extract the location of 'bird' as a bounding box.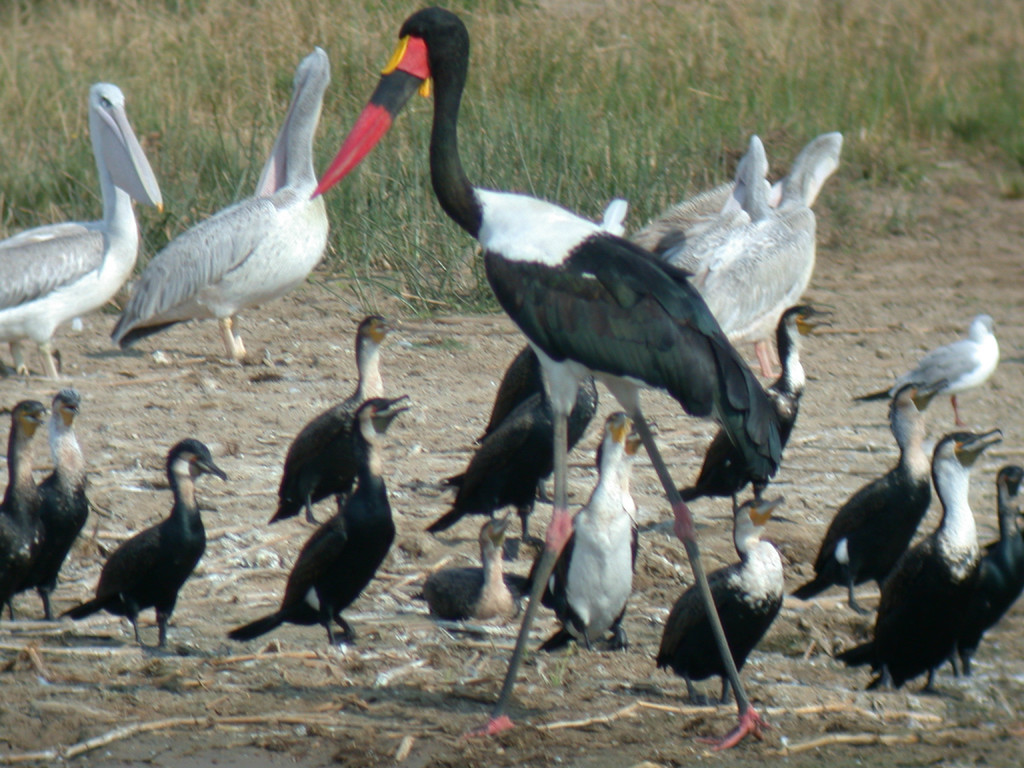
x1=260 y1=315 x2=410 y2=531.
